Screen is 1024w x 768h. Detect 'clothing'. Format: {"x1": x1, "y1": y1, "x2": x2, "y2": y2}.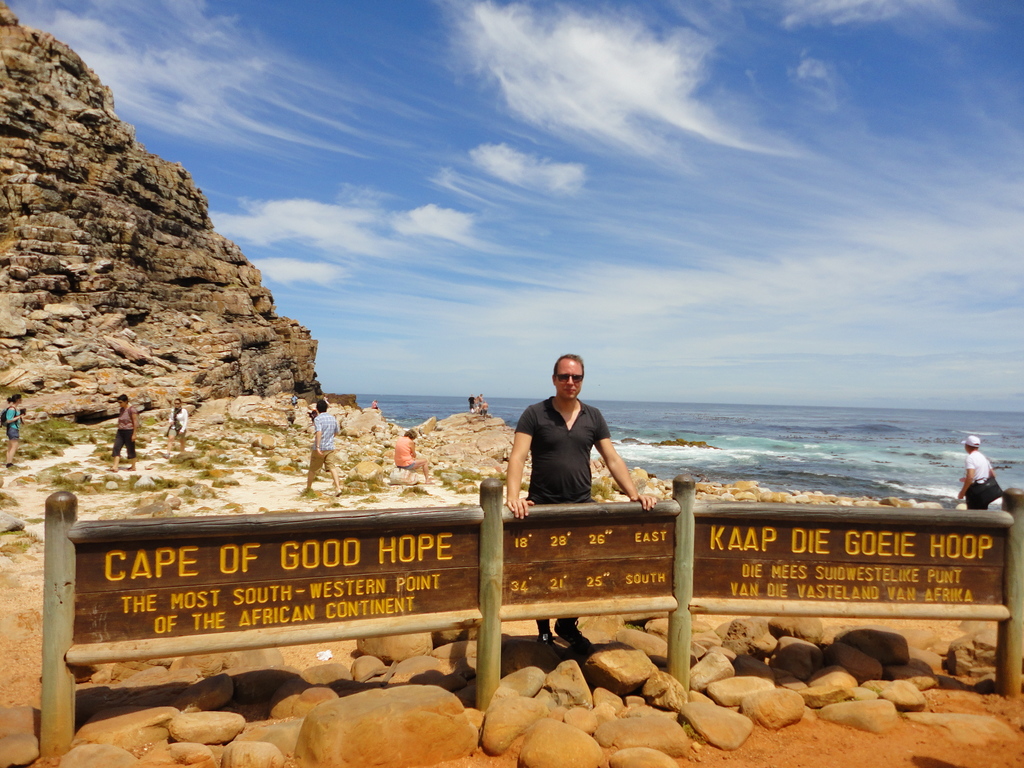
{"x1": 511, "y1": 388, "x2": 623, "y2": 514}.
